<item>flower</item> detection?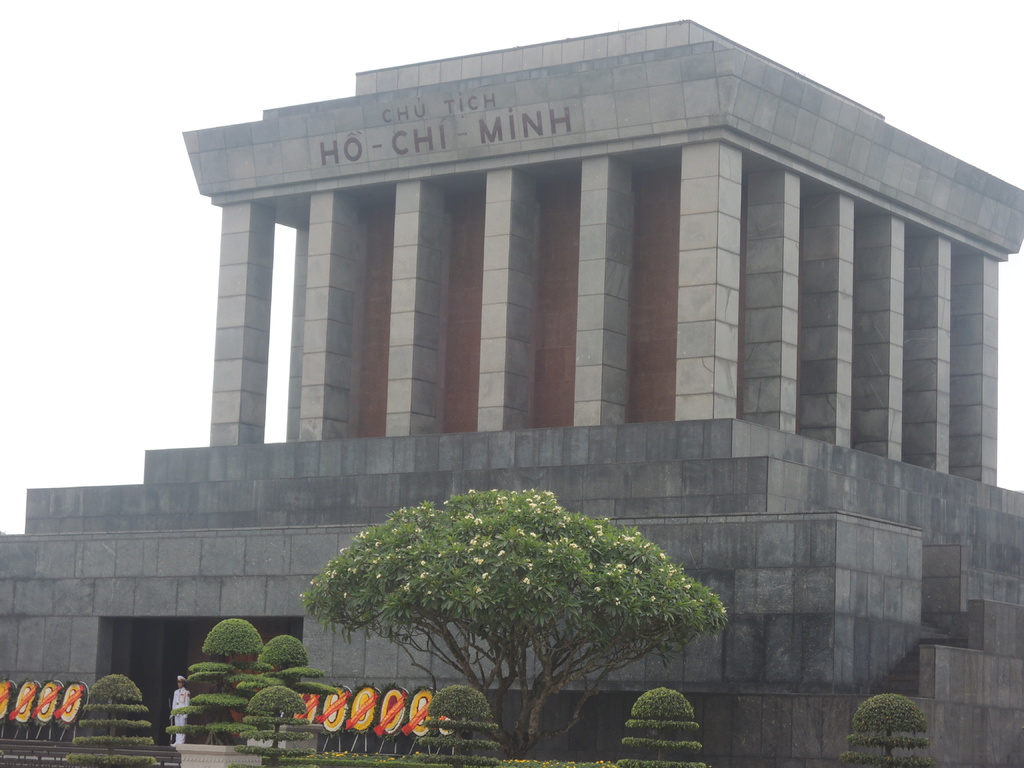
473 558 485 564
